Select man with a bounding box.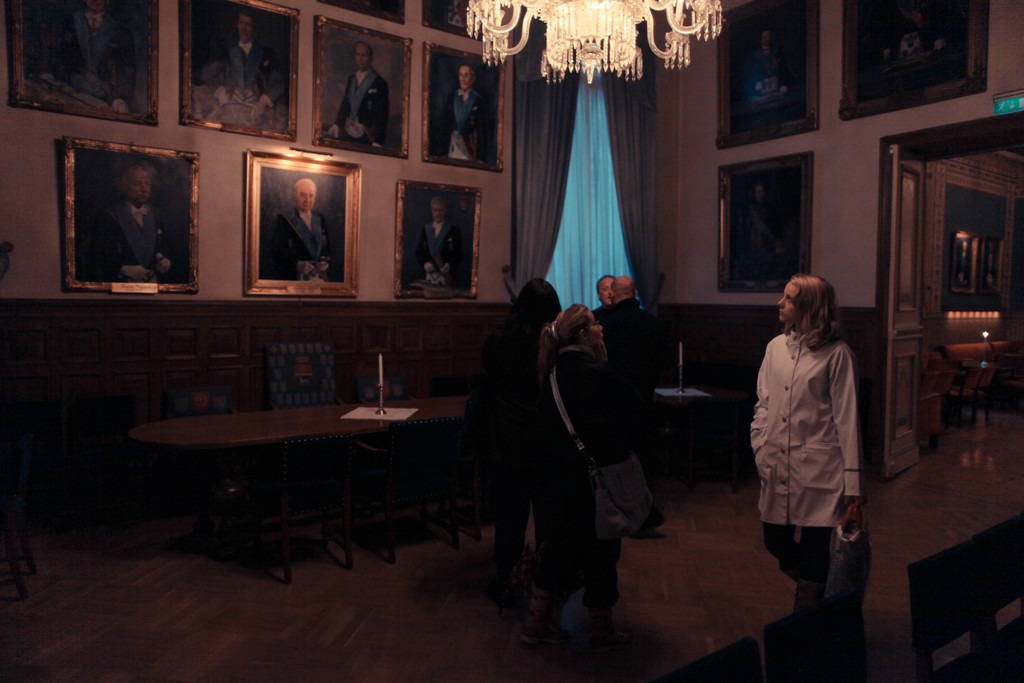
<bbox>73, 154, 192, 281</bbox>.
